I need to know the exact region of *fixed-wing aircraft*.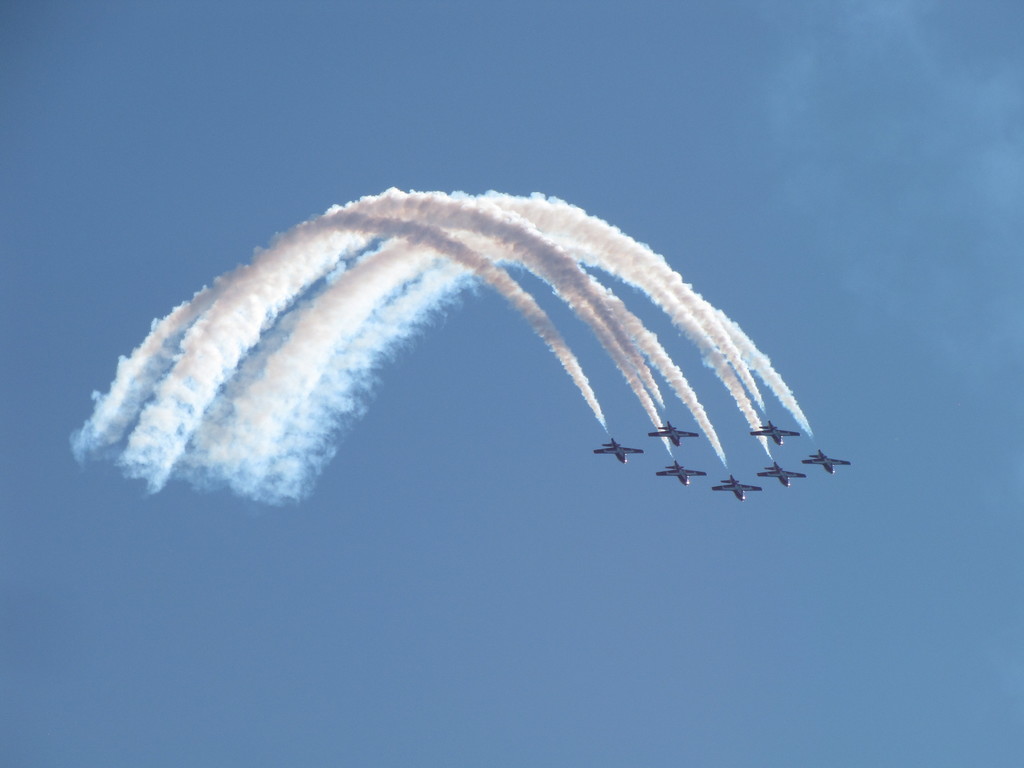
Region: left=710, top=470, right=764, bottom=503.
